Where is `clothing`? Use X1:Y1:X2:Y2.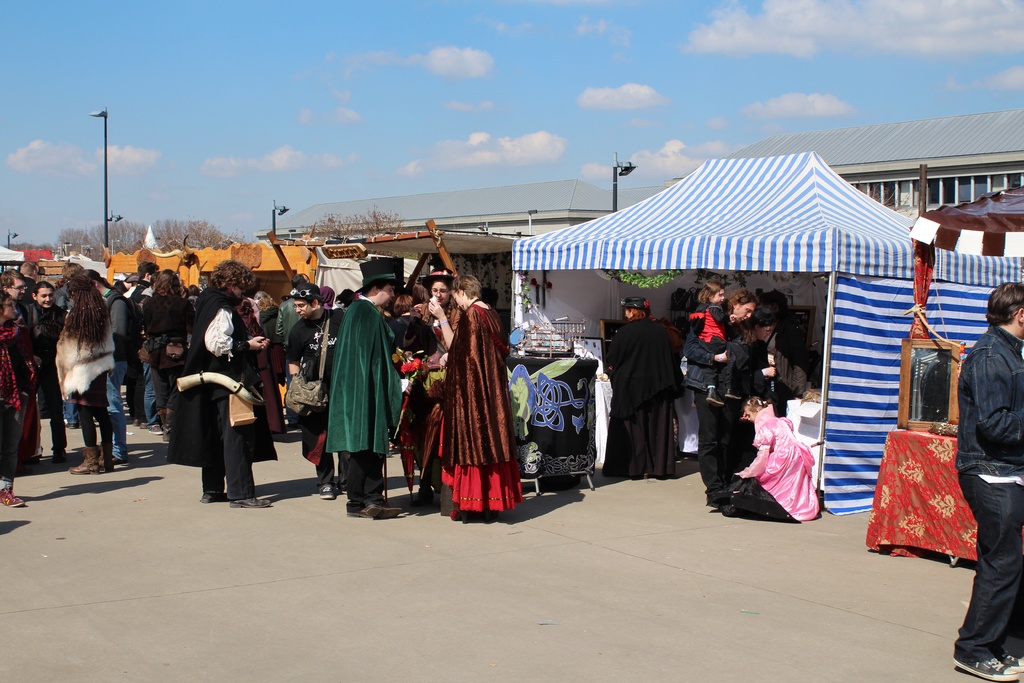
259:306:281:380.
